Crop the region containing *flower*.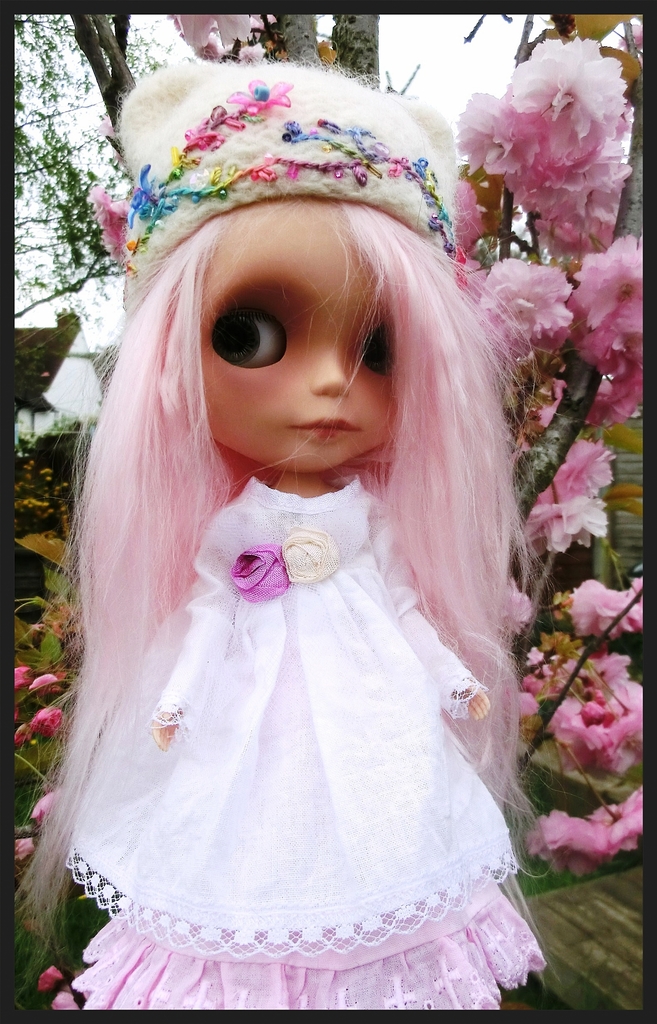
Crop region: region(246, 40, 268, 67).
